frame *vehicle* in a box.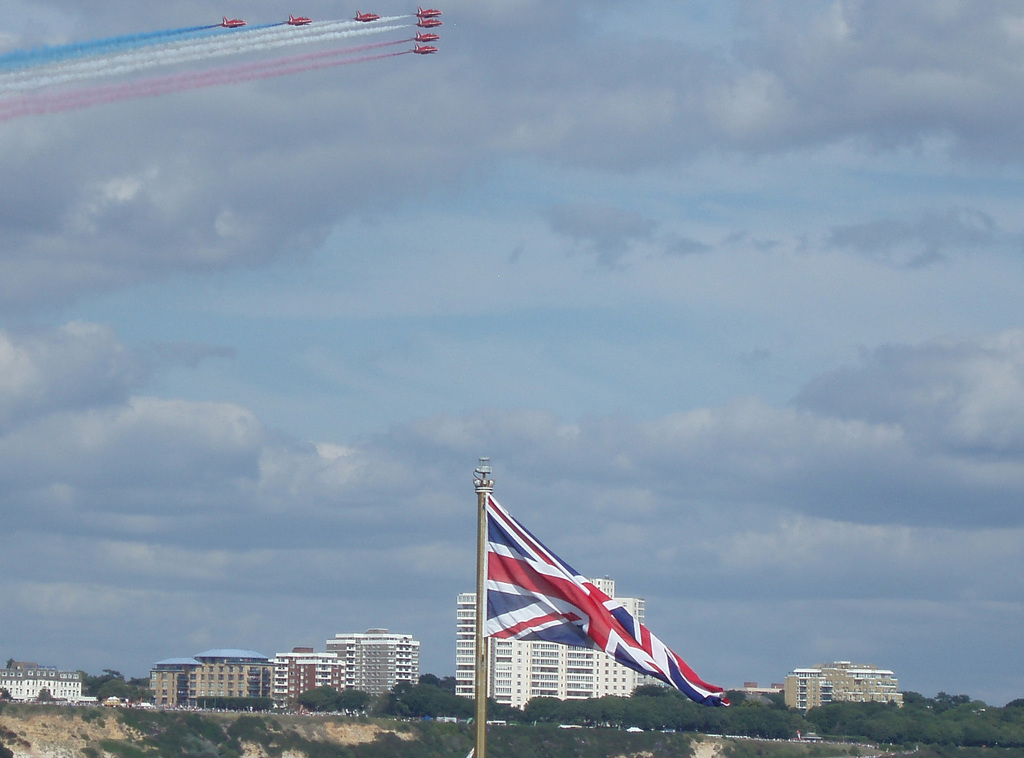
pyautogui.locateOnScreen(101, 700, 121, 710).
